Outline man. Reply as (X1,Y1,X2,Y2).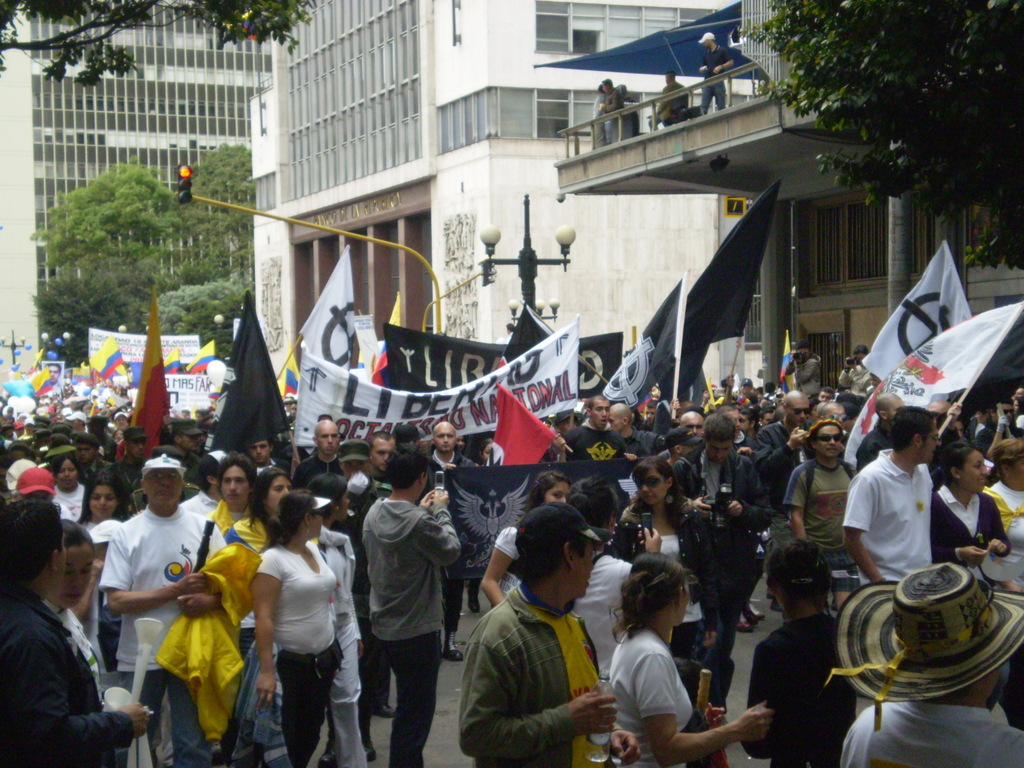
(250,442,288,476).
